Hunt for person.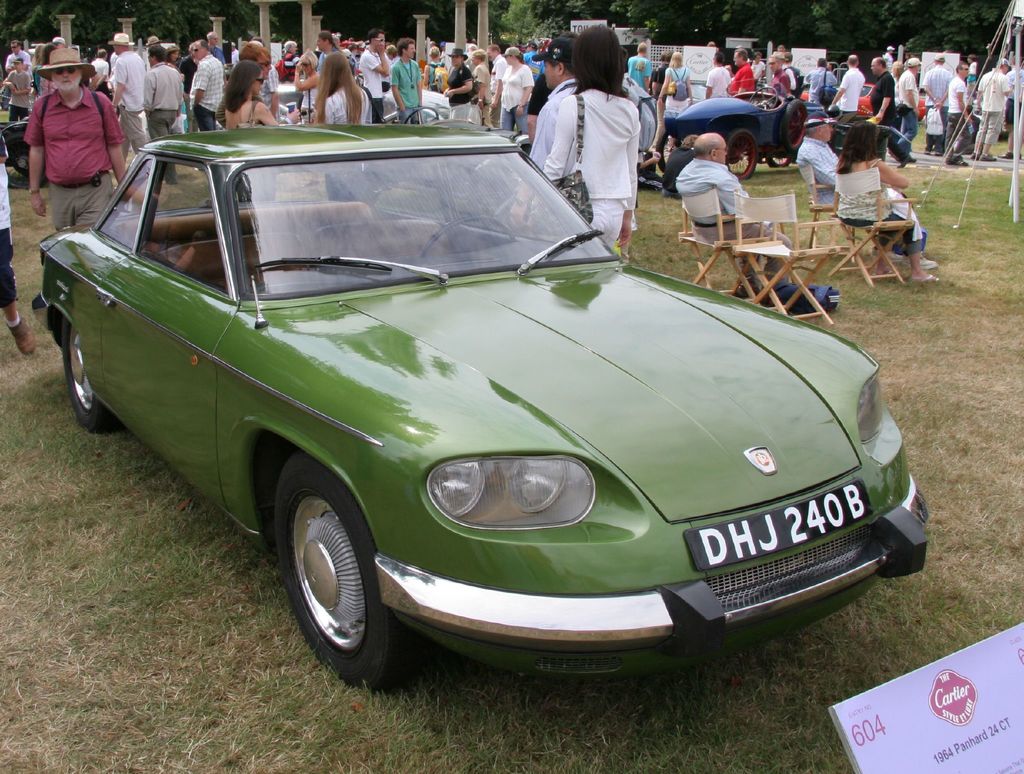
Hunted down at bbox(111, 30, 148, 156).
